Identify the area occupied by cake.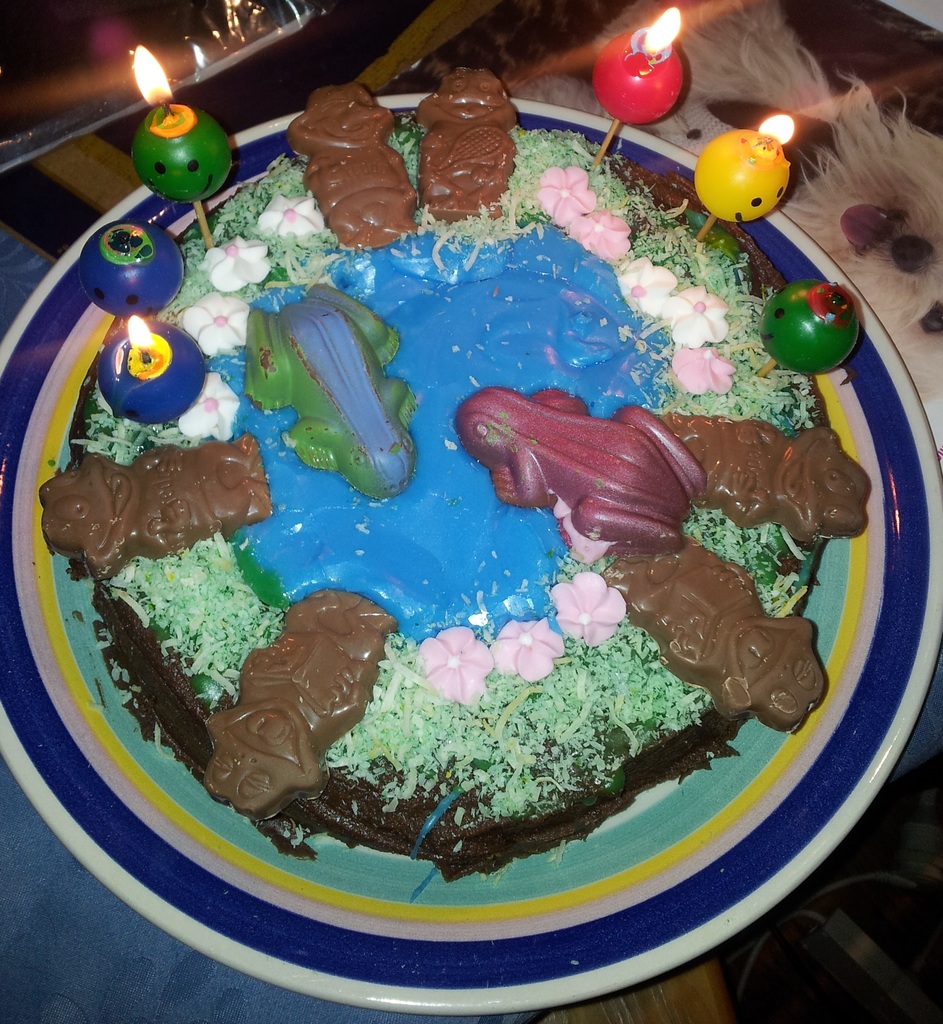
Area: bbox=(34, 68, 875, 881).
